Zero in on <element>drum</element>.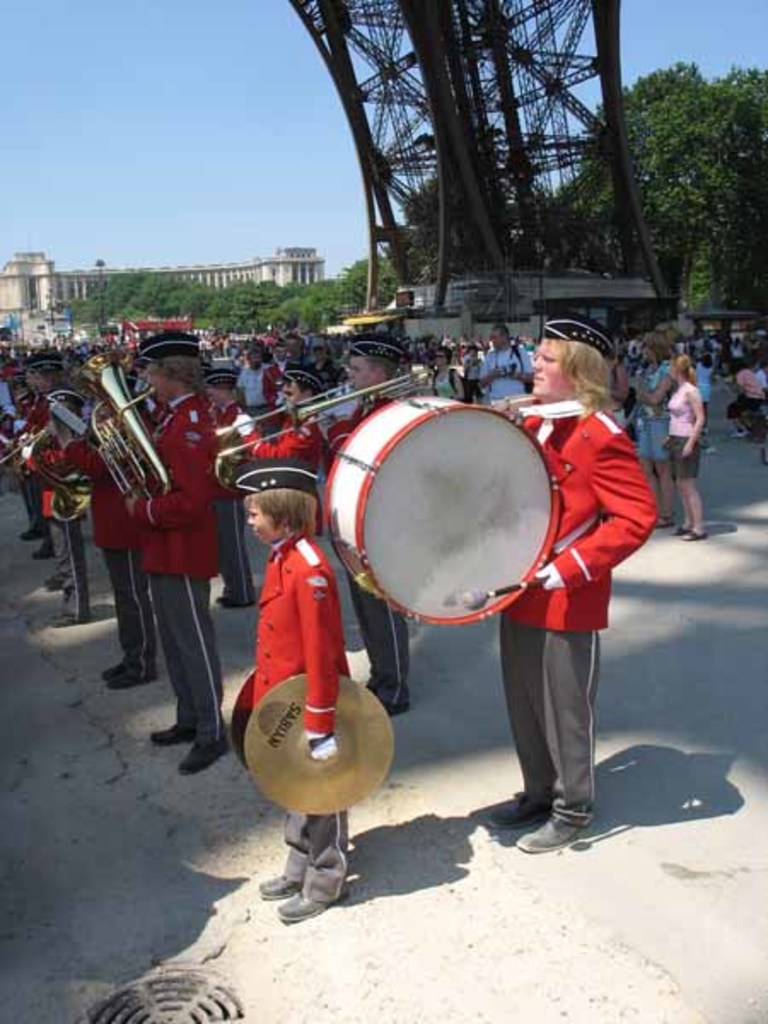
Zeroed in: 299 377 567 602.
